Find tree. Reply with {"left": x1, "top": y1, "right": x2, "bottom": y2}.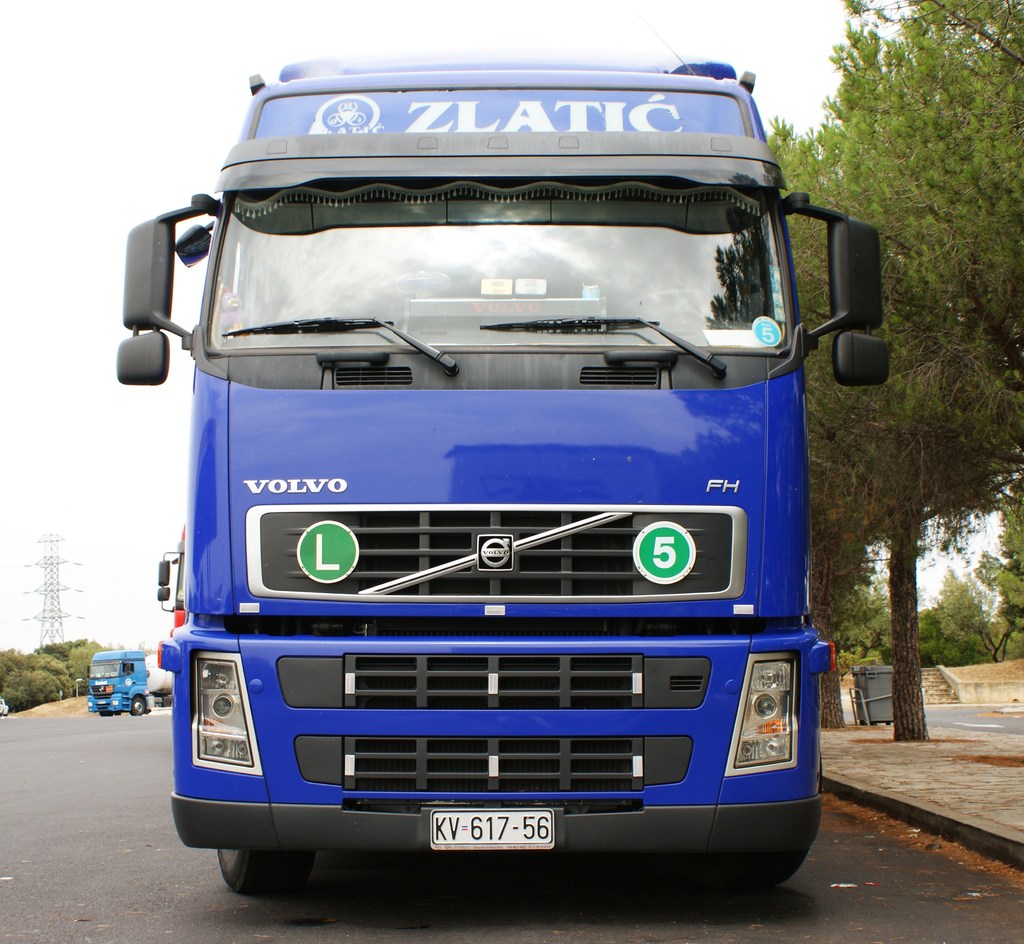
{"left": 769, "top": 0, "right": 1023, "bottom": 743}.
